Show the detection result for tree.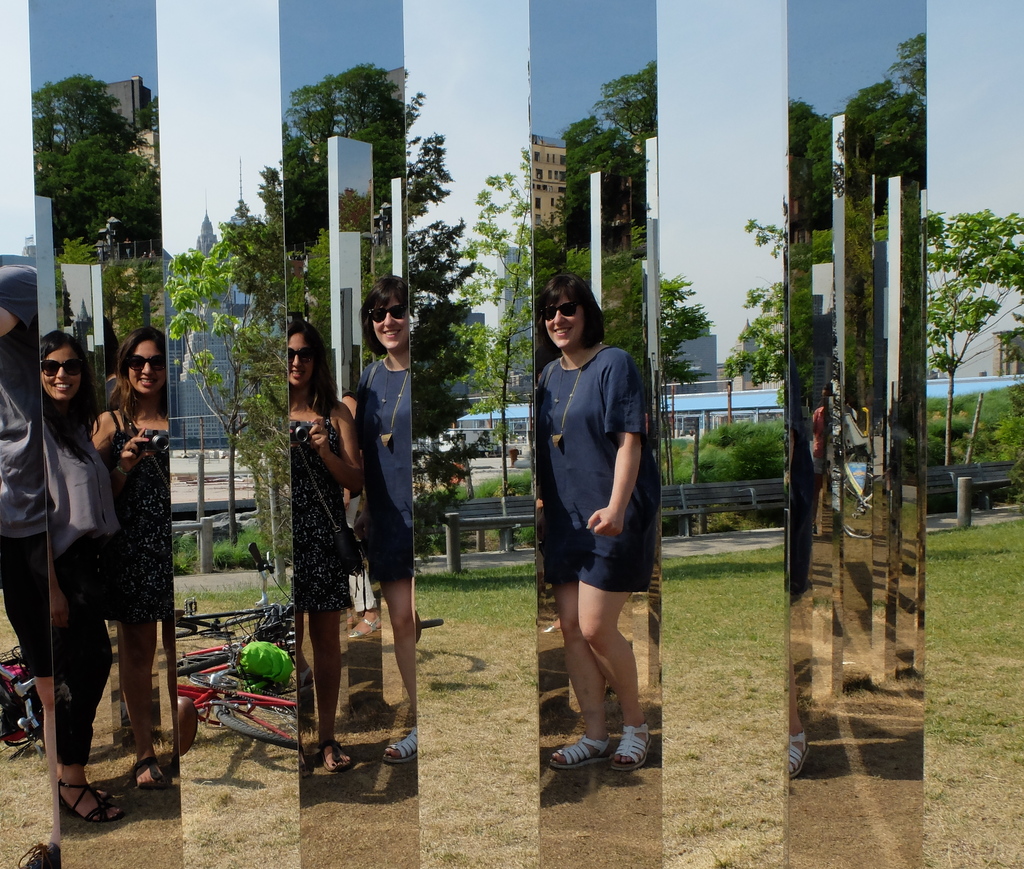
bbox=[723, 349, 740, 429].
